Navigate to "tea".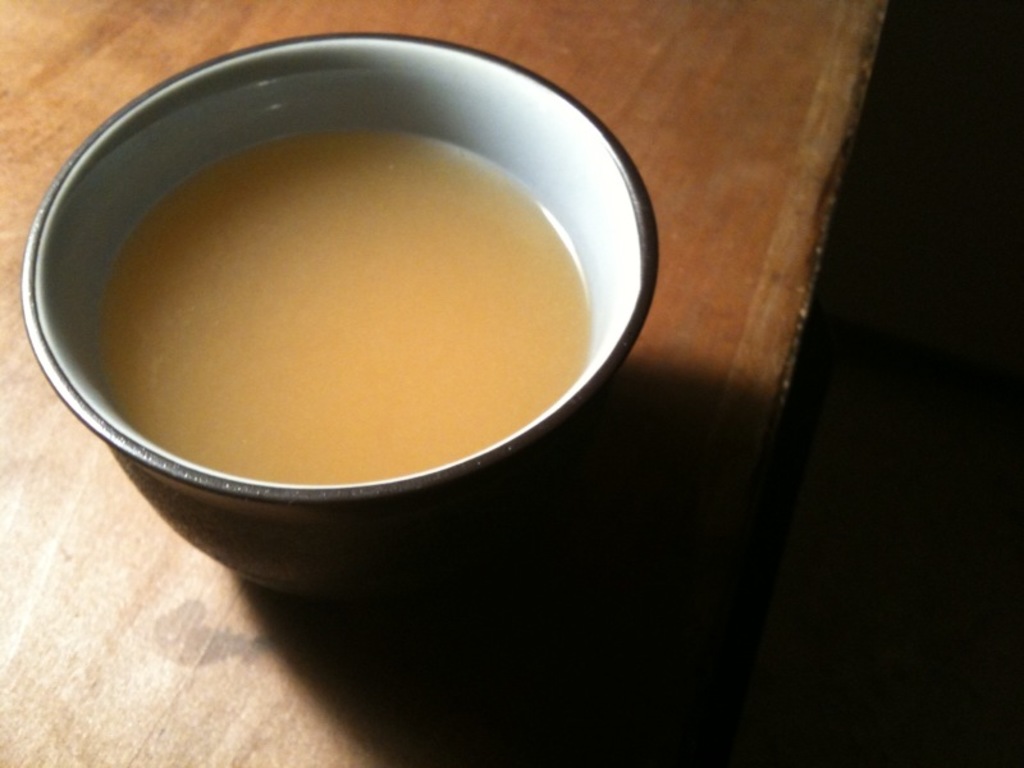
Navigation target: (left=92, top=136, right=594, bottom=484).
